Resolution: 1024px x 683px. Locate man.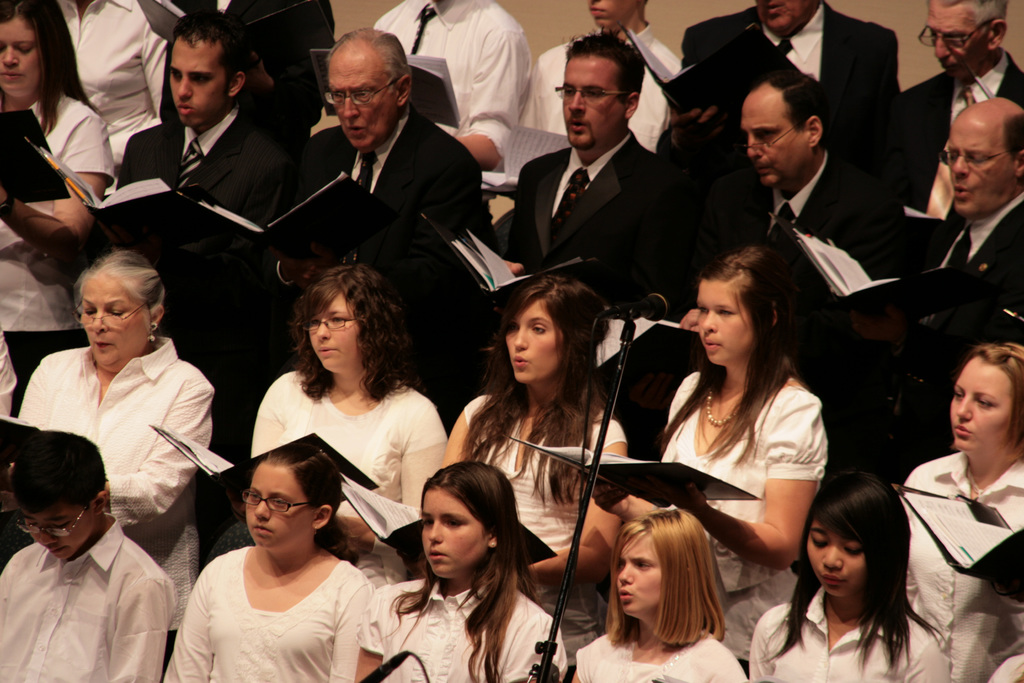
select_region(895, 86, 1023, 409).
